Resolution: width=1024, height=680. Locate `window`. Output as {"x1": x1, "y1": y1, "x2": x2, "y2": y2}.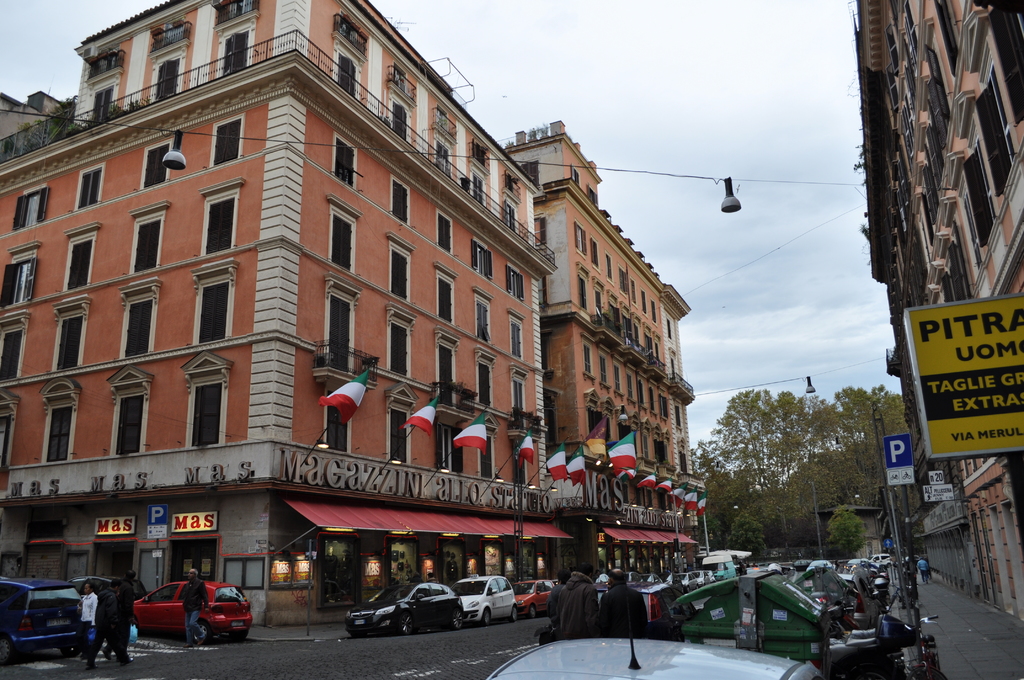
{"x1": 143, "y1": 137, "x2": 175, "y2": 190}.
